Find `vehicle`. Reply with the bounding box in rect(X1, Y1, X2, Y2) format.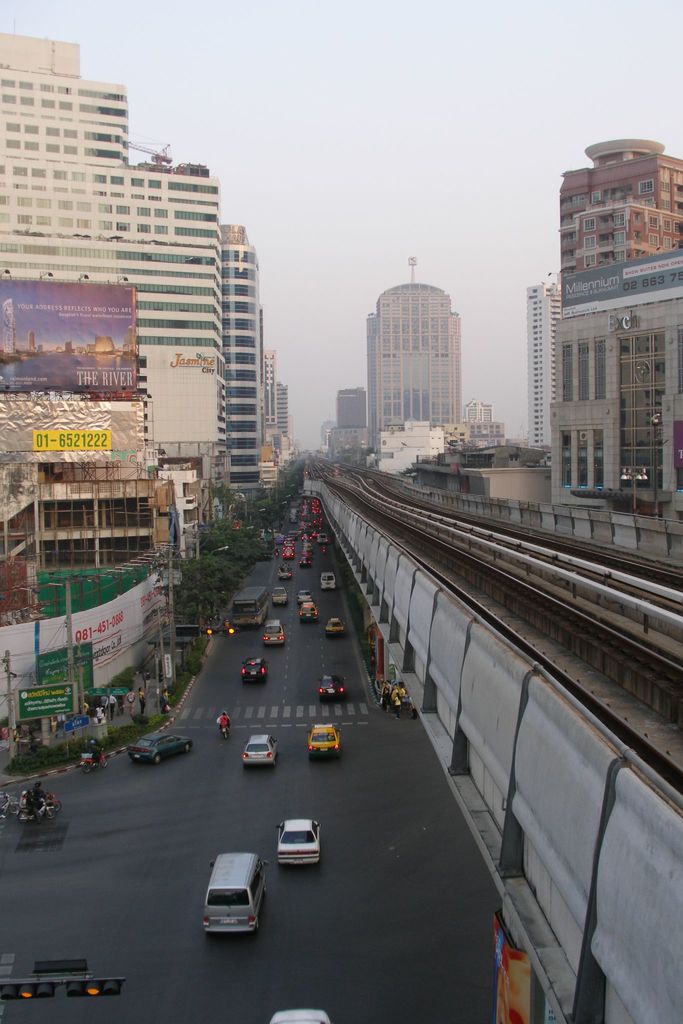
rect(324, 611, 345, 641).
